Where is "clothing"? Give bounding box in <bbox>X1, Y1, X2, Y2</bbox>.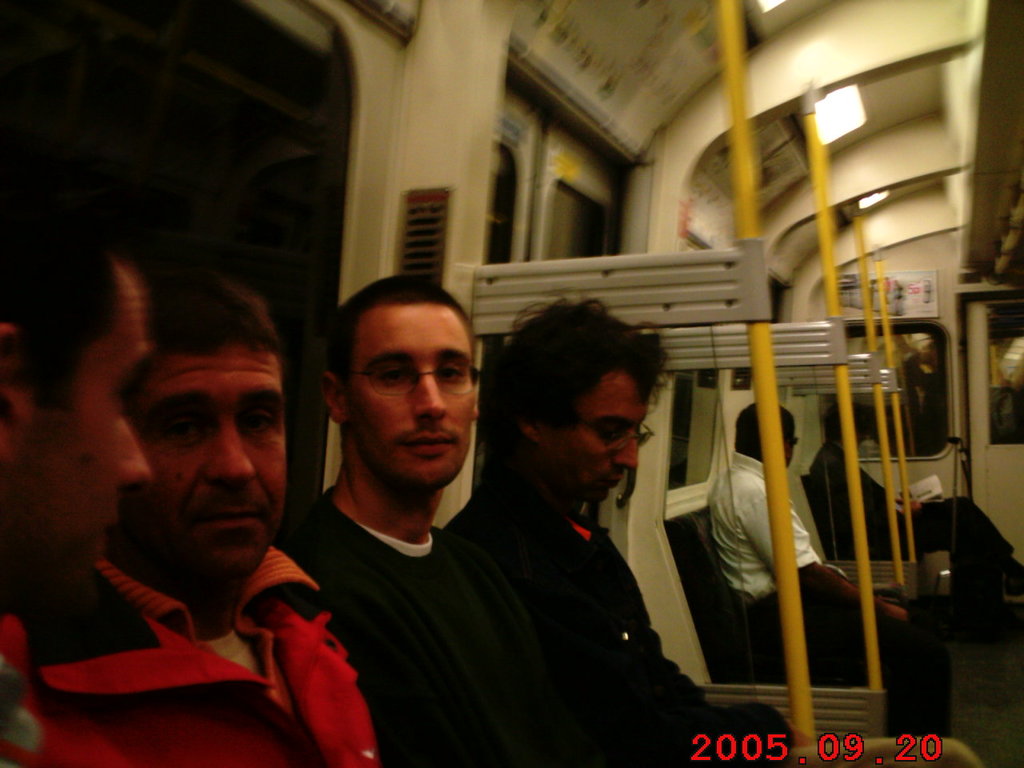
<bbox>810, 442, 1014, 619</bbox>.
